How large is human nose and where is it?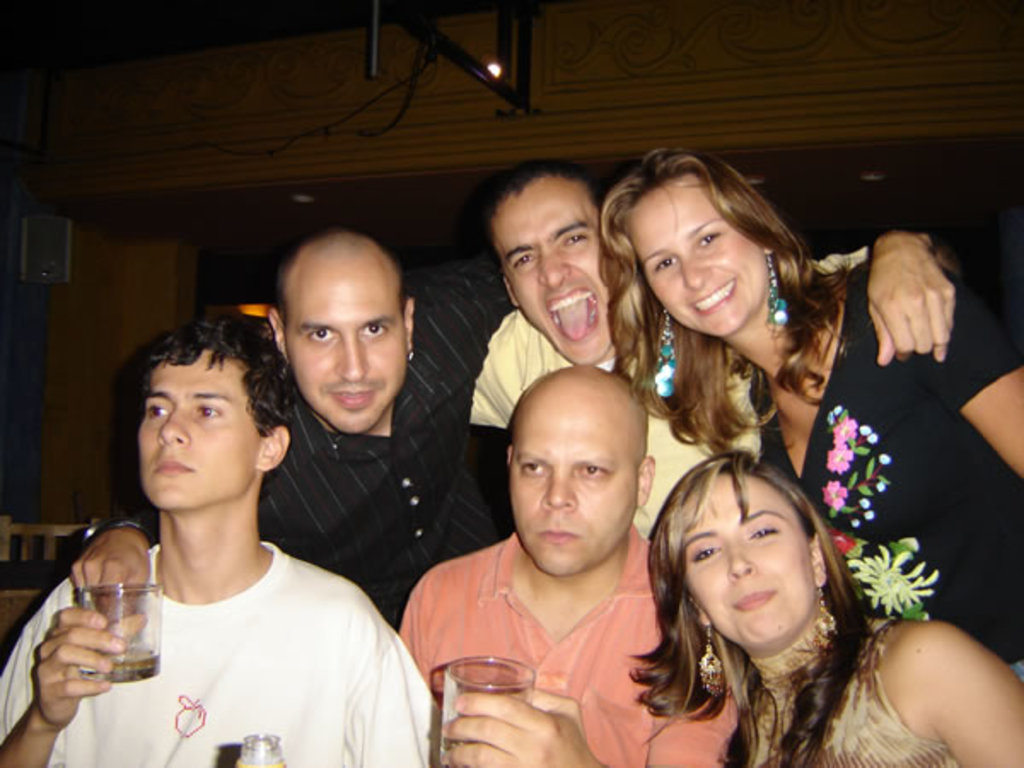
Bounding box: (155,415,188,449).
